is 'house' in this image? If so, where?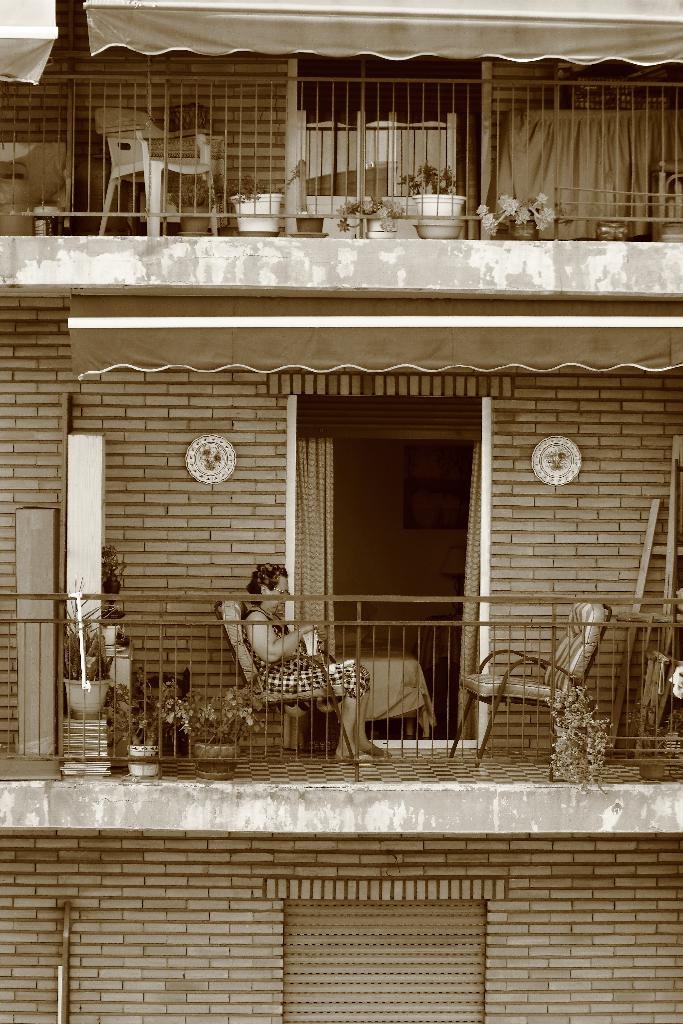
Yes, at pyautogui.locateOnScreen(0, 0, 682, 1023).
